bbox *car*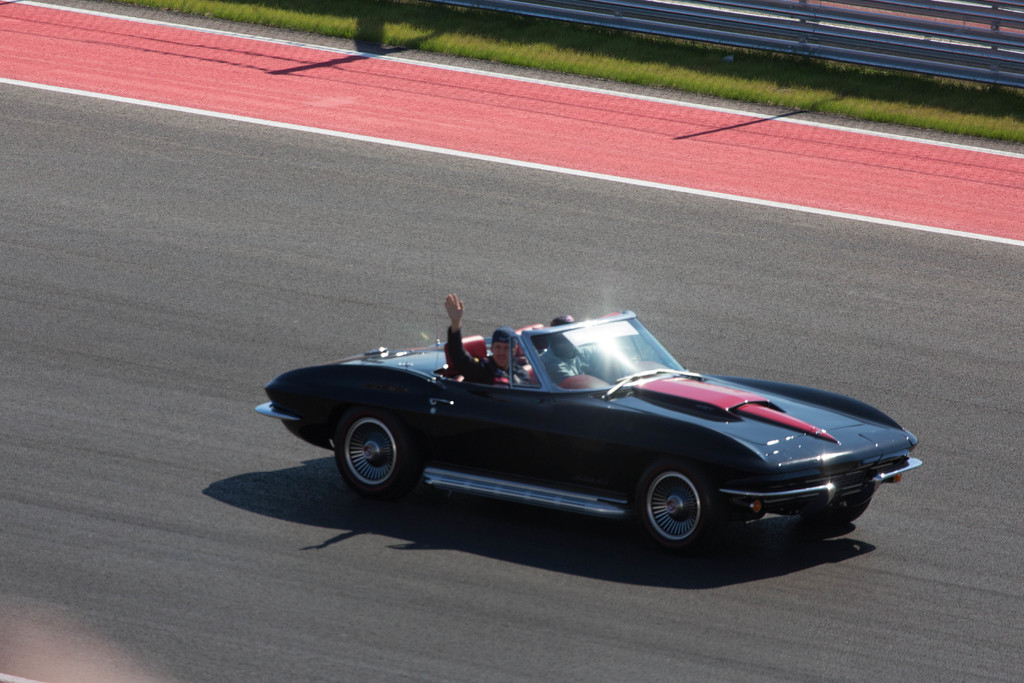
select_region(255, 238, 923, 552)
